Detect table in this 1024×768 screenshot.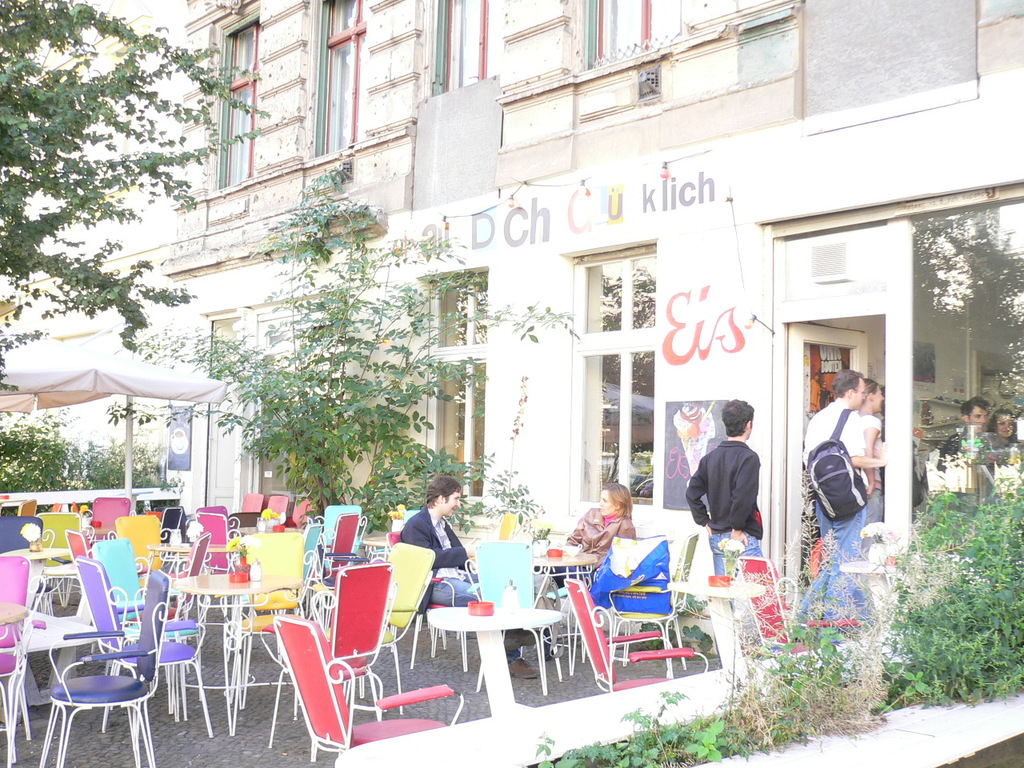
Detection: [x1=144, y1=542, x2=240, y2=586].
